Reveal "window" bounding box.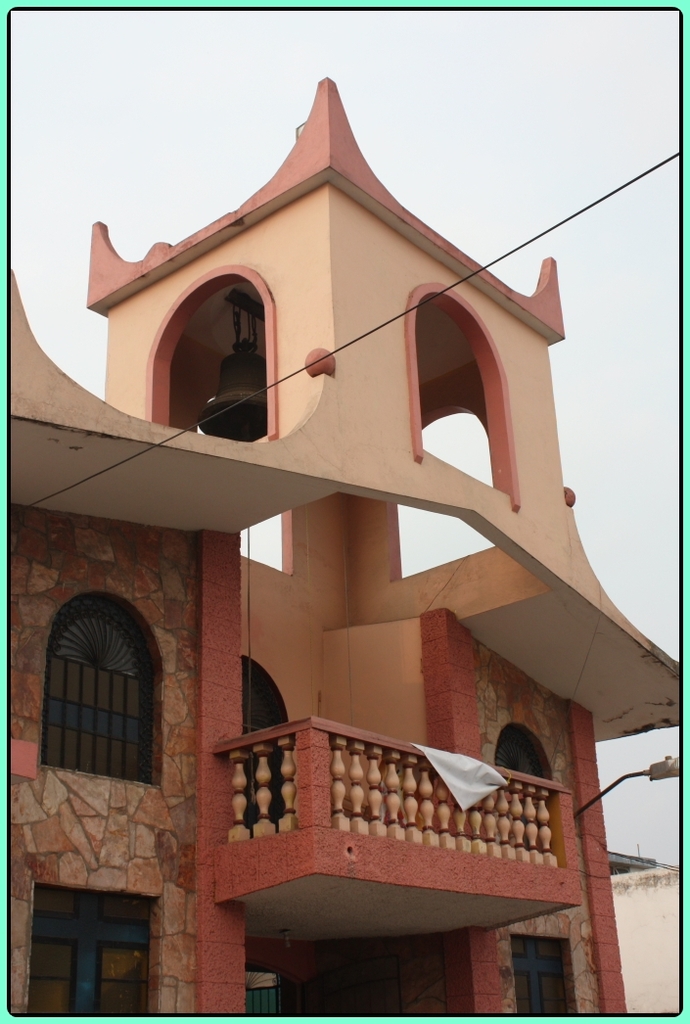
Revealed: pyautogui.locateOnScreen(239, 655, 298, 822).
